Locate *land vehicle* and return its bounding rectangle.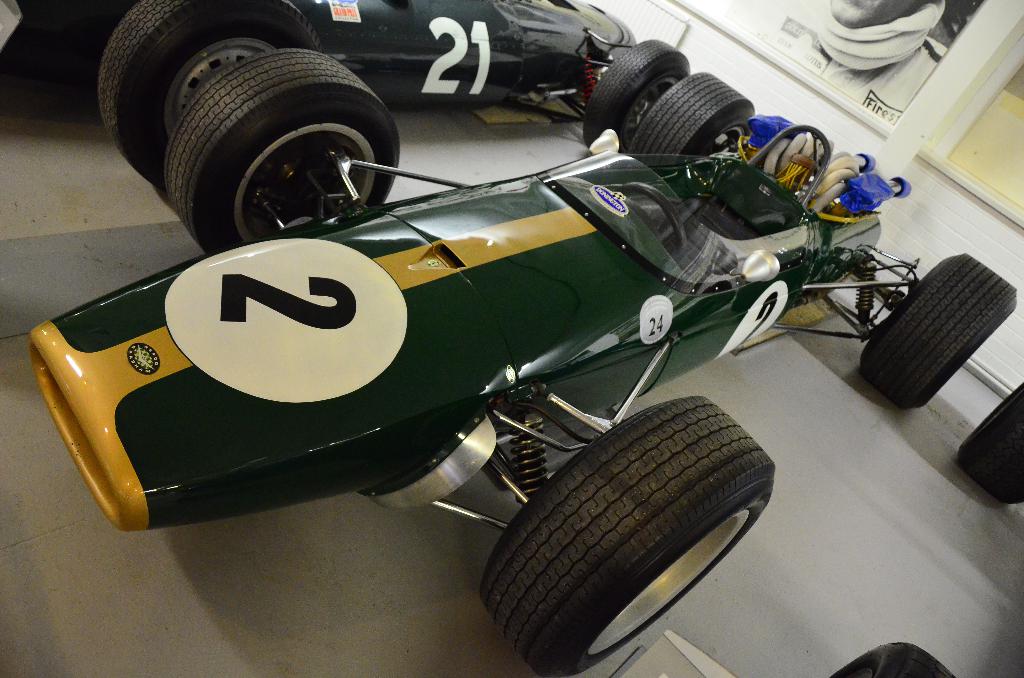
(830,380,1023,677).
